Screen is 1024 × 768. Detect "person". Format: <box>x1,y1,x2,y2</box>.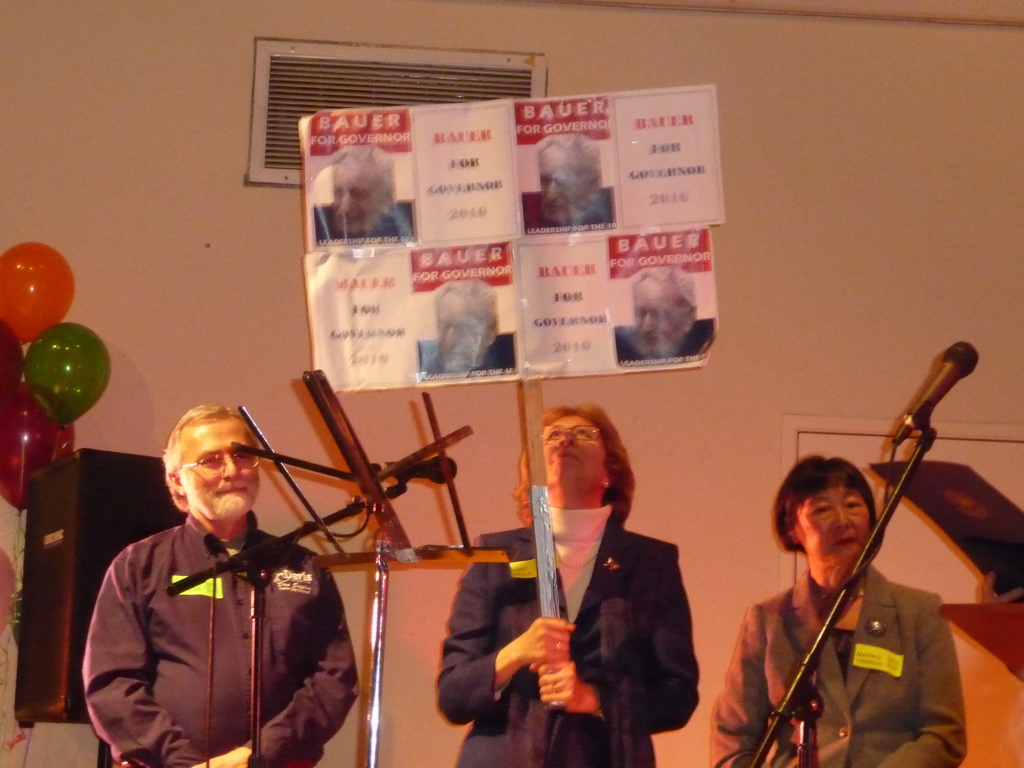
<box>618,265,714,362</box>.
